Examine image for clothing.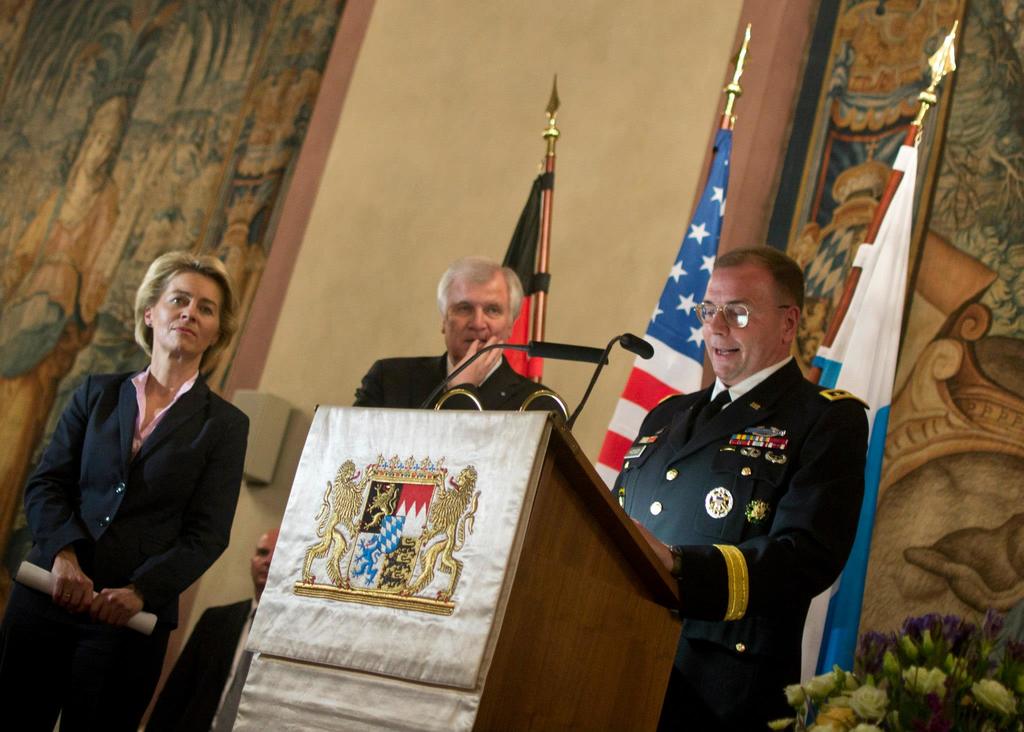
Examination result: 603:355:876:731.
